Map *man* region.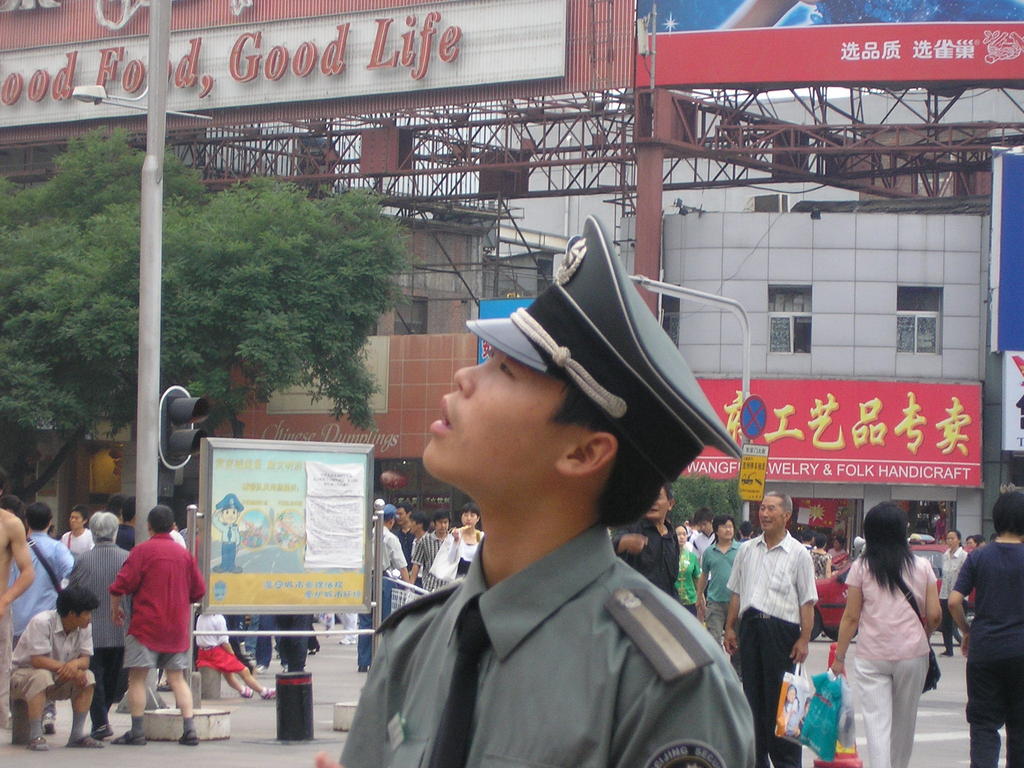
Mapped to (312, 211, 758, 767).
